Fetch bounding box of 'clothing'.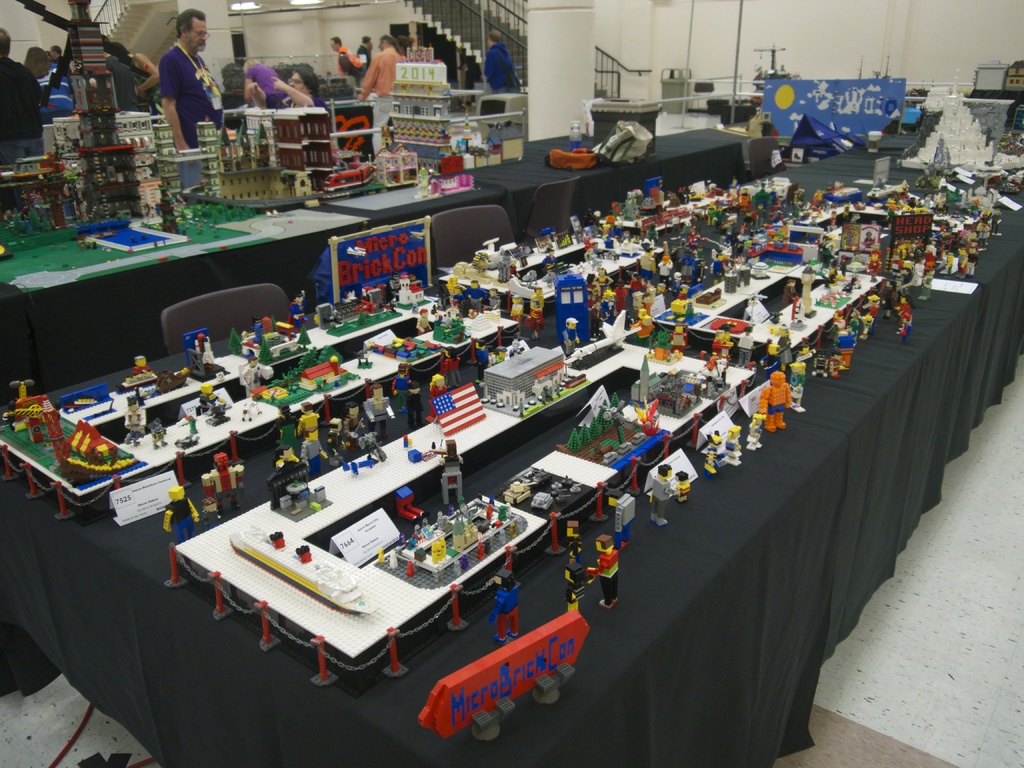
Bbox: bbox=[248, 60, 278, 100].
